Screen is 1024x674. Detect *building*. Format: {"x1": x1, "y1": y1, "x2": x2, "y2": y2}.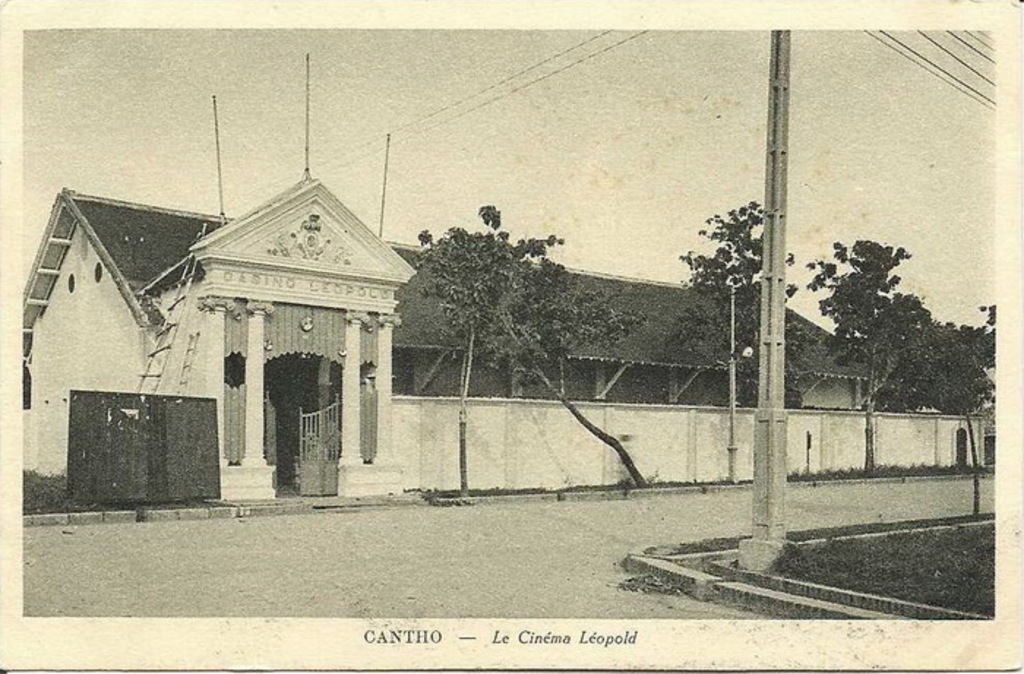
{"x1": 25, "y1": 170, "x2": 886, "y2": 497}.
